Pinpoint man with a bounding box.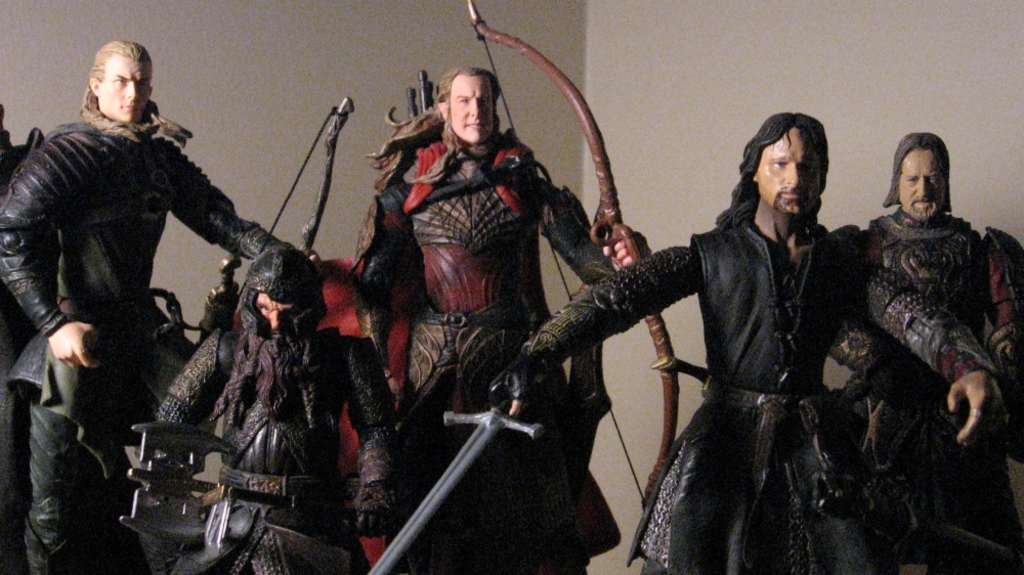
353,57,657,574.
